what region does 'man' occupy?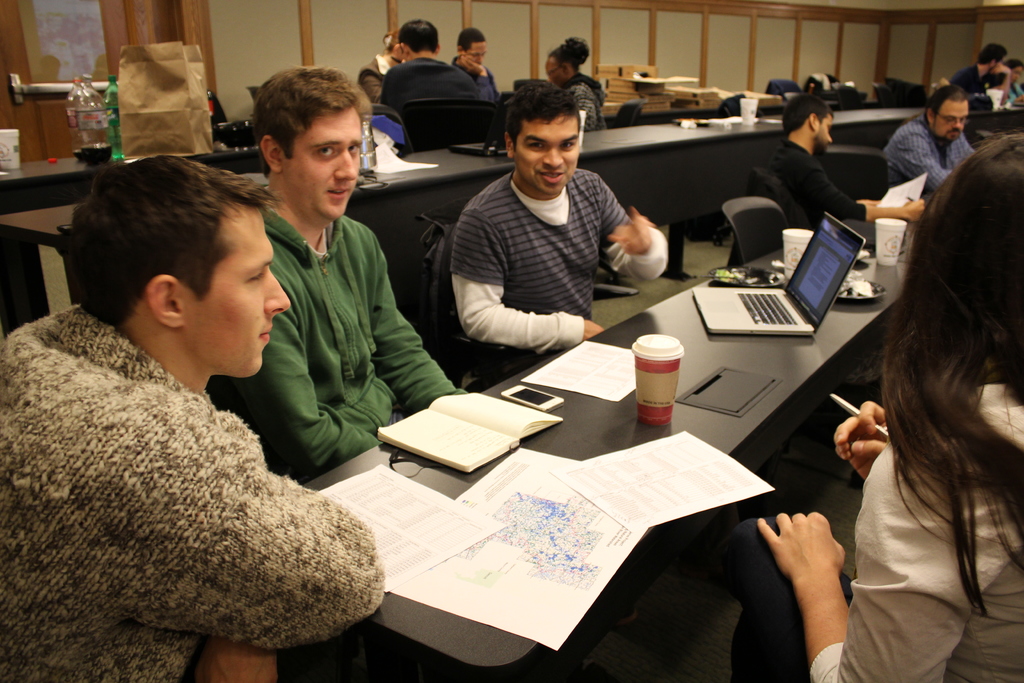
l=204, t=67, r=465, b=480.
